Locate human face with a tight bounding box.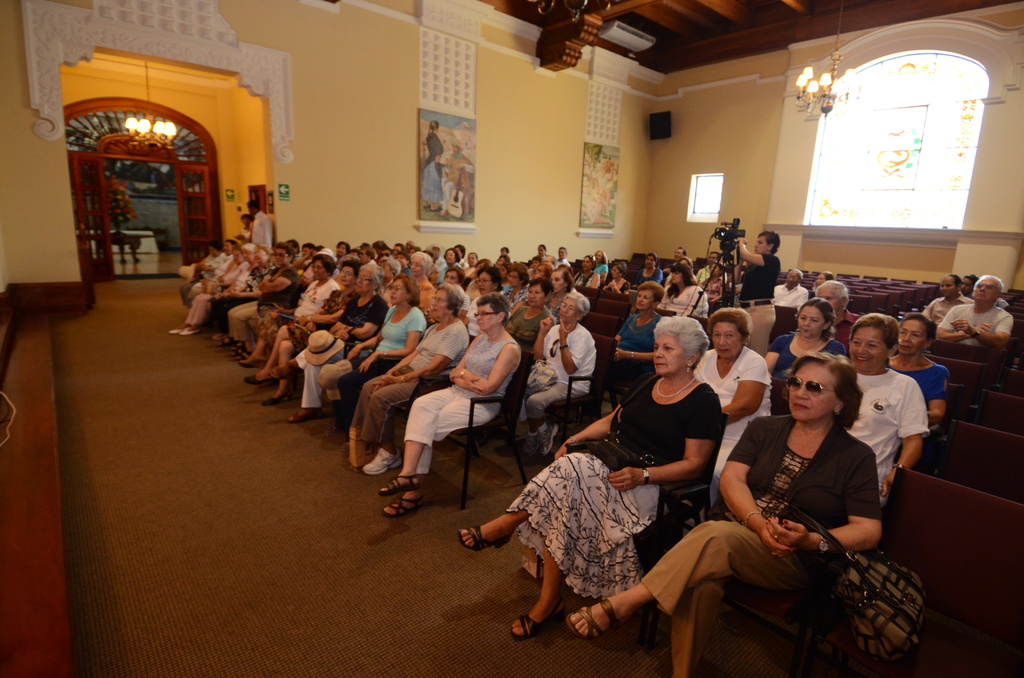
rect(339, 265, 355, 290).
